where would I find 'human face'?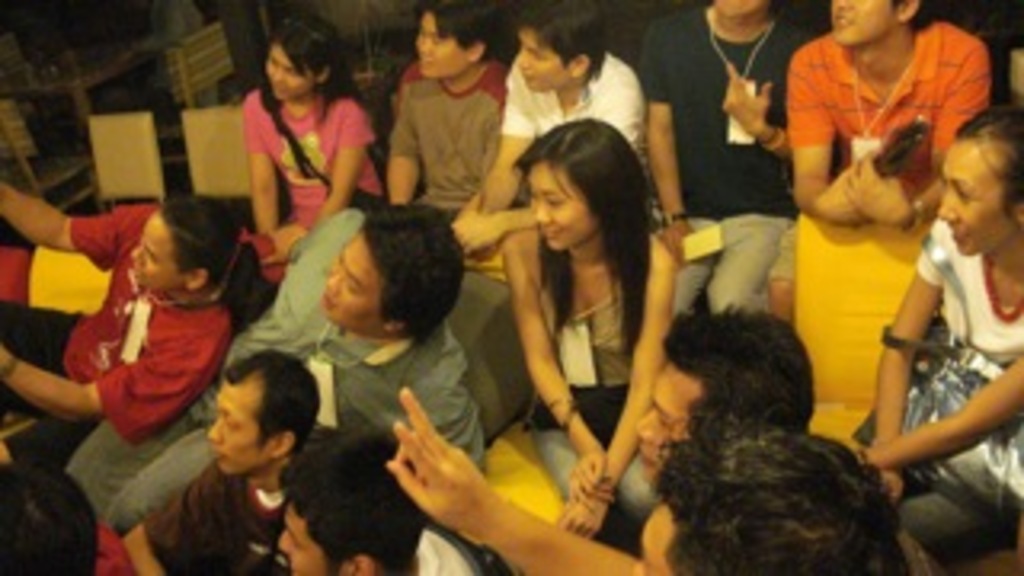
At {"left": 630, "top": 355, "right": 704, "bottom": 474}.
